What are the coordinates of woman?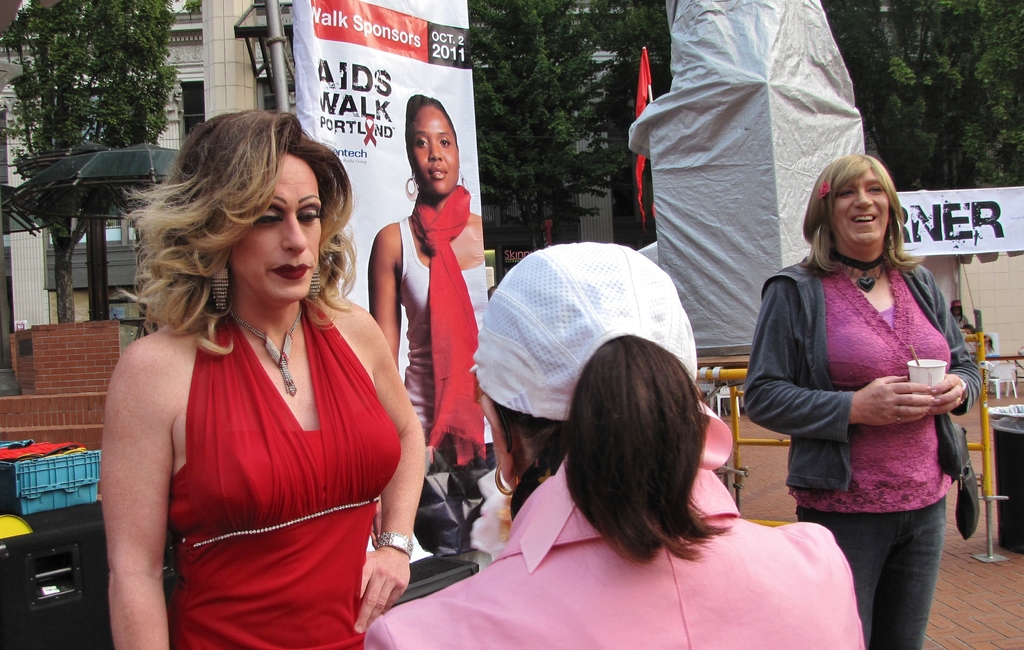
{"x1": 737, "y1": 155, "x2": 999, "y2": 649}.
